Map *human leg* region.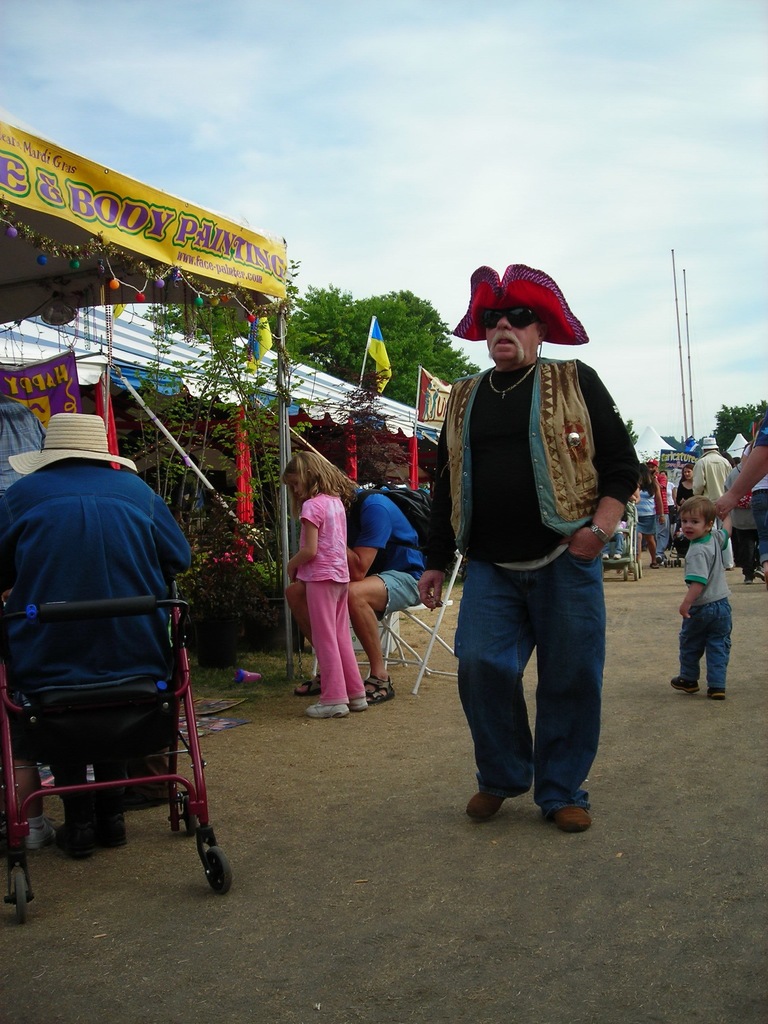
Mapped to Rect(536, 554, 606, 834).
